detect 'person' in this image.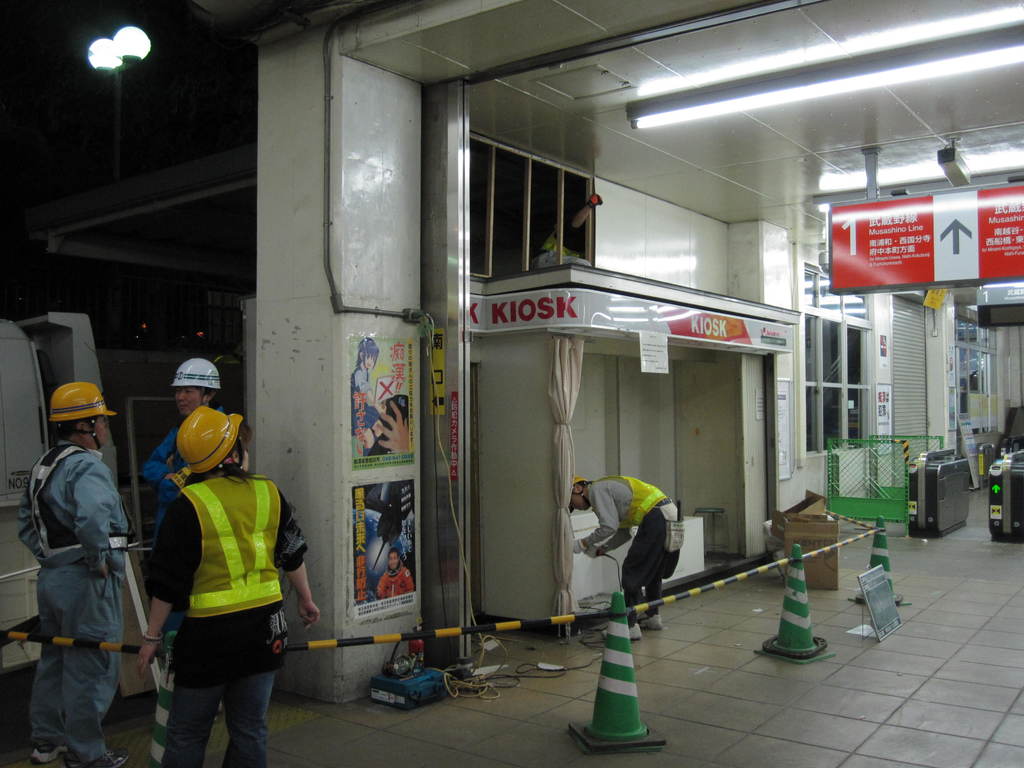
Detection: x1=17, y1=380, x2=143, y2=767.
